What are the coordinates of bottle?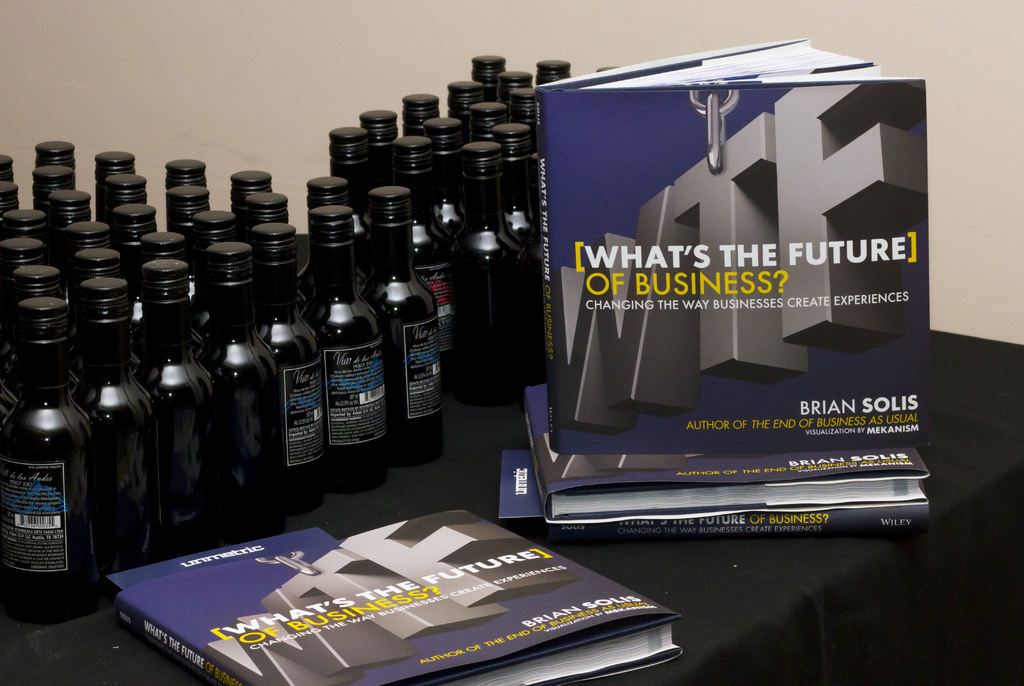
x1=49, y1=186, x2=95, y2=236.
